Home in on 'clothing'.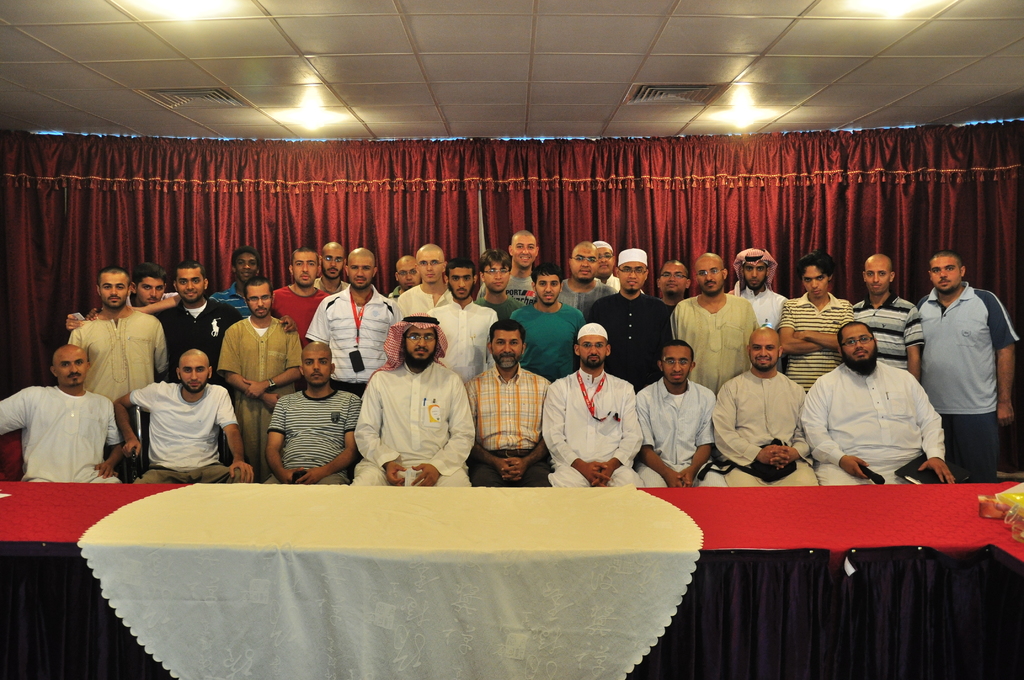
Homed in at pyautogui.locateOnScreen(305, 289, 404, 373).
